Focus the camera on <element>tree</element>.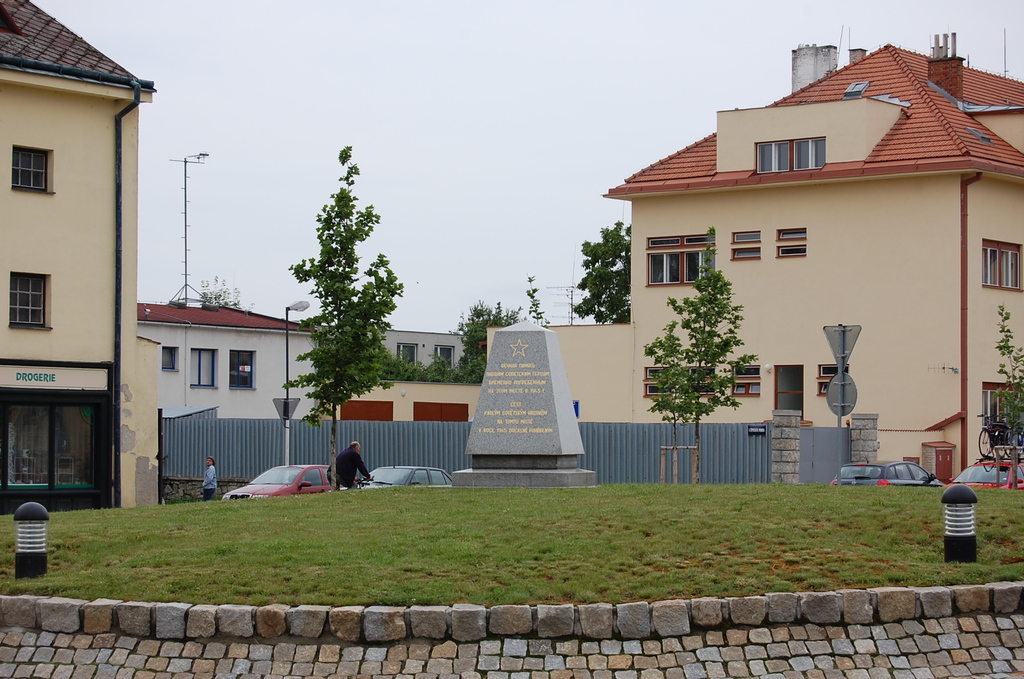
Focus region: select_region(665, 226, 758, 484).
